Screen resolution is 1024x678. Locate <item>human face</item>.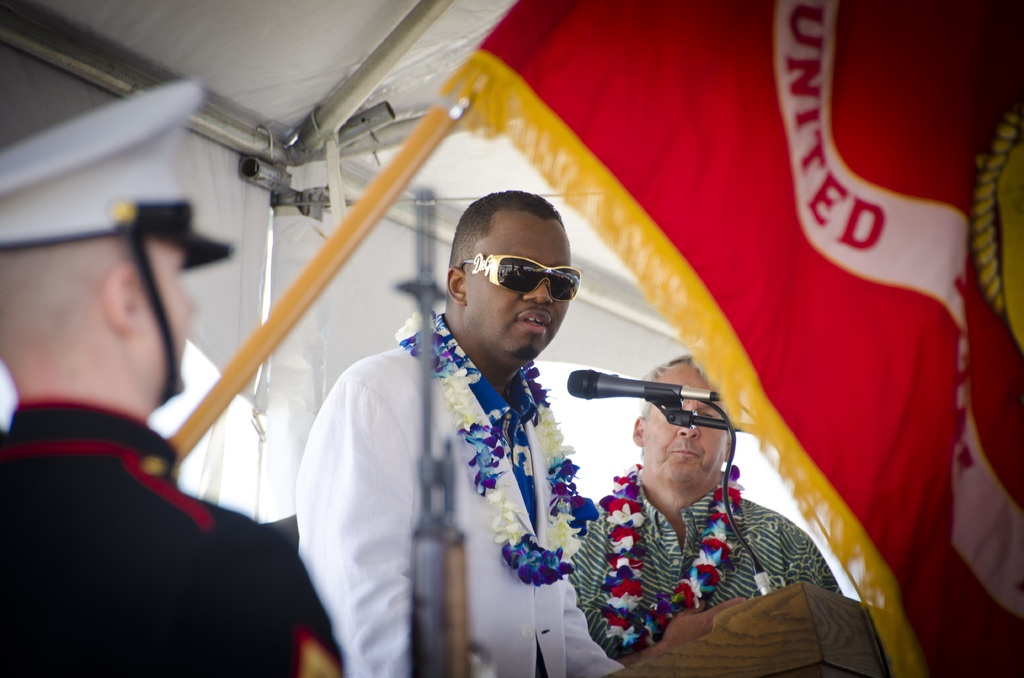
[646, 366, 731, 481].
